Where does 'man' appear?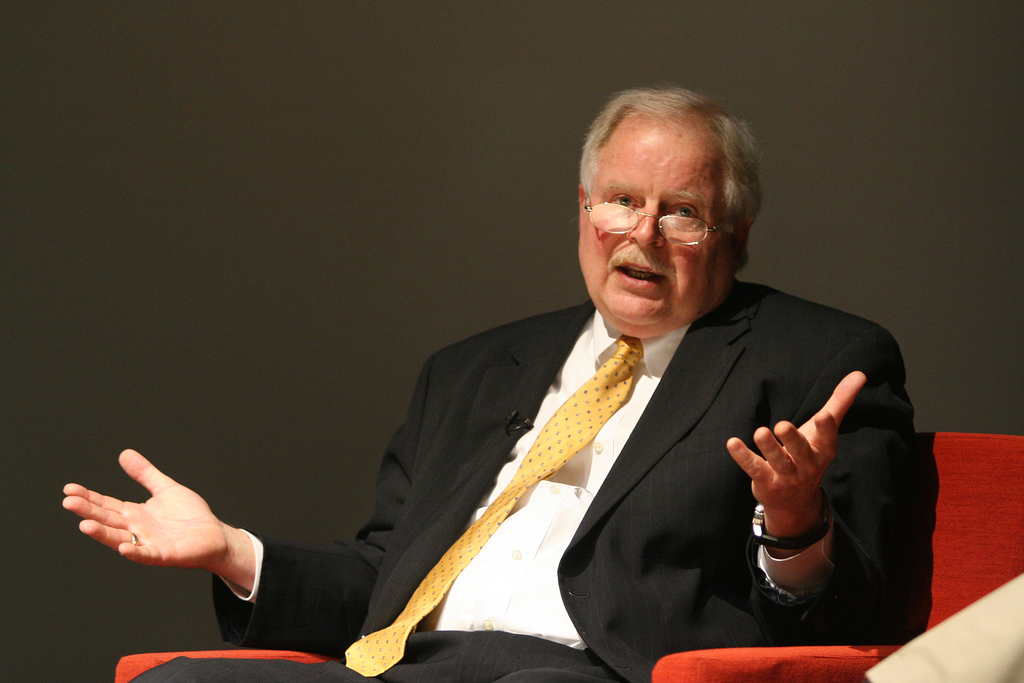
Appears at left=56, top=72, right=929, bottom=682.
